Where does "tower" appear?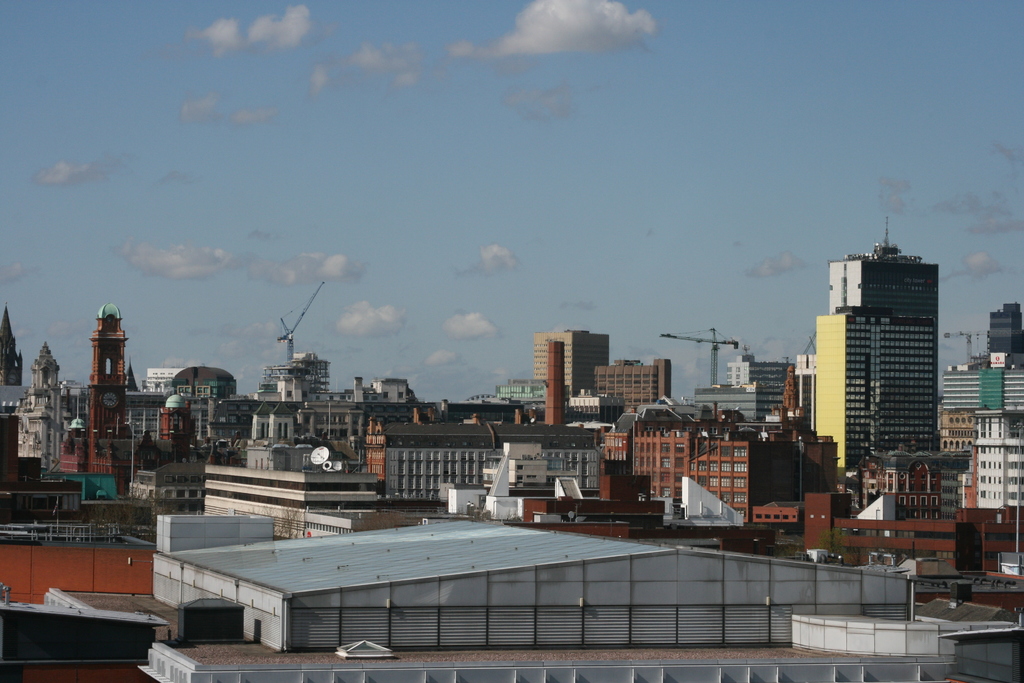
Appears at rect(0, 310, 22, 390).
